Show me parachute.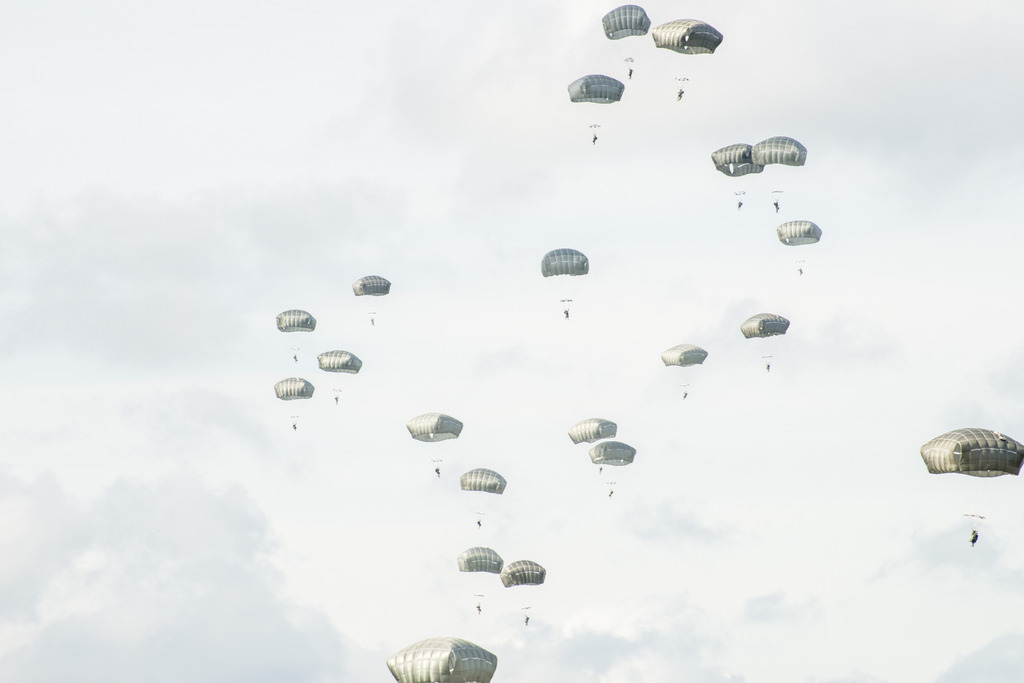
parachute is here: bbox=[597, 2, 654, 72].
